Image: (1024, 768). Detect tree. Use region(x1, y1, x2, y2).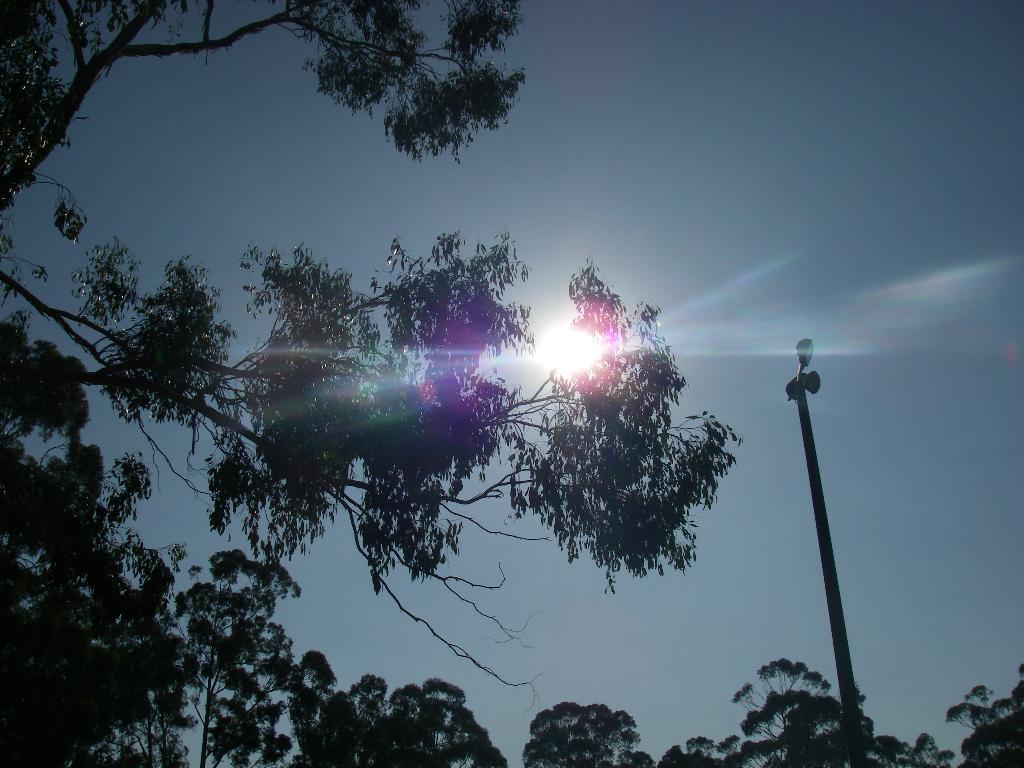
region(0, 0, 745, 715).
